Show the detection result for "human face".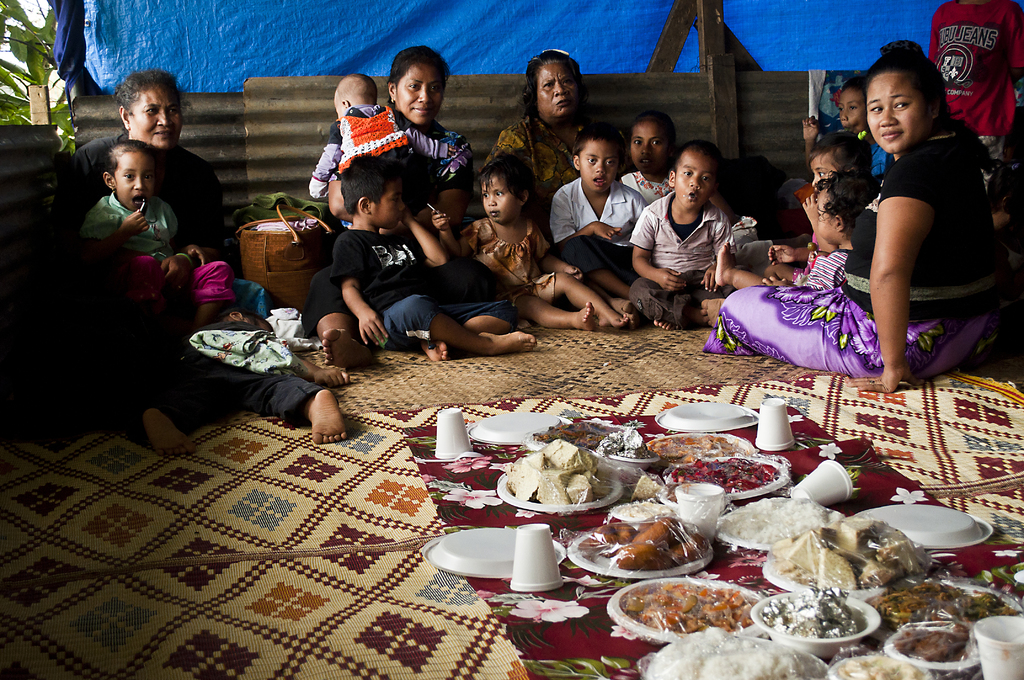
(815,188,840,243).
